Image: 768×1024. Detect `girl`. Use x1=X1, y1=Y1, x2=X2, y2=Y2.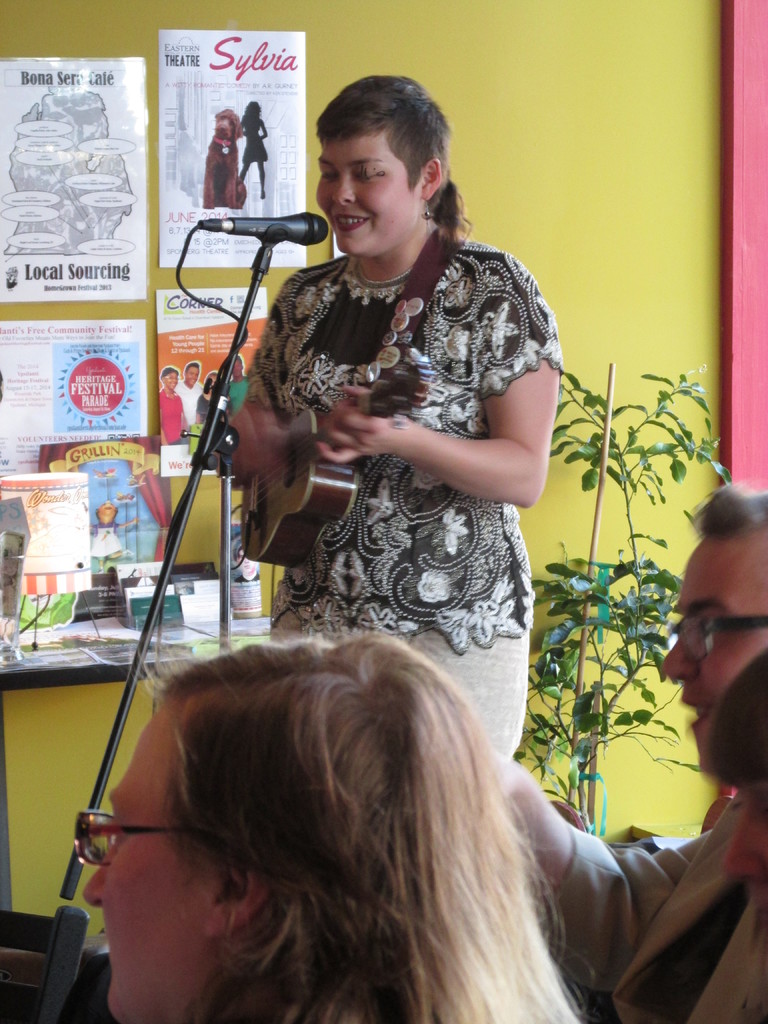
x1=223, y1=71, x2=561, y2=762.
